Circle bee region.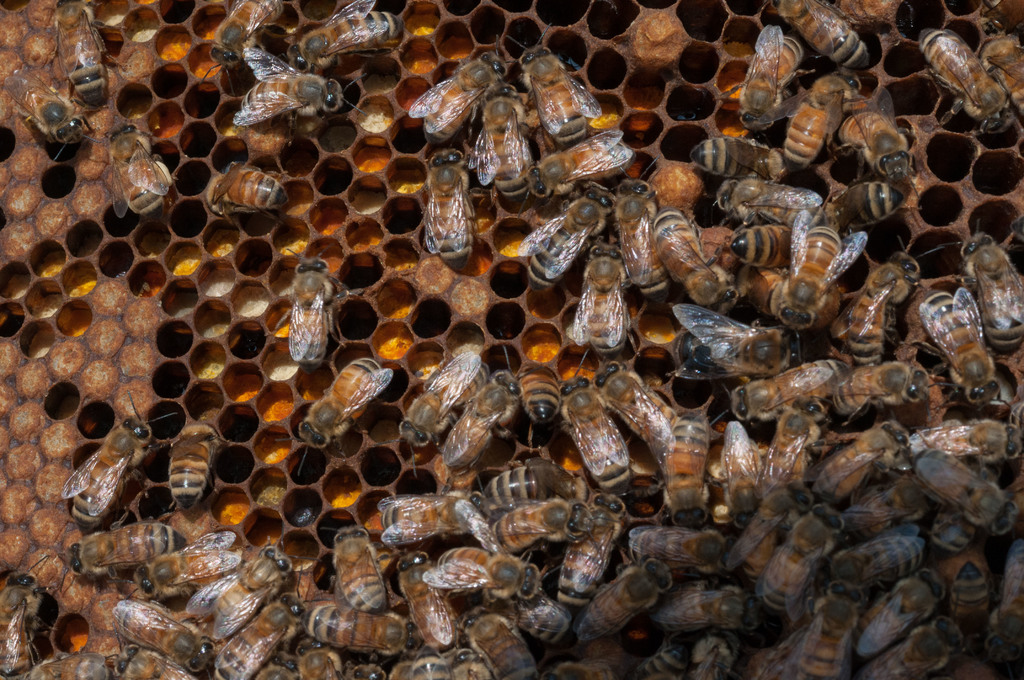
Region: 509 368 584 427.
